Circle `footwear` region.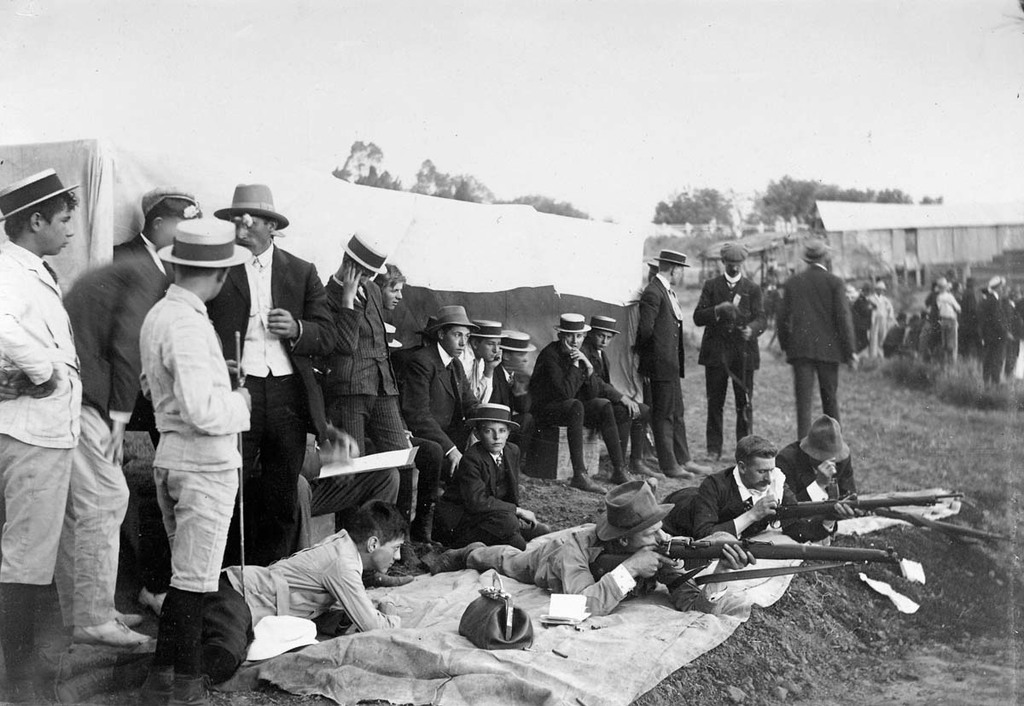
Region: pyautogui.locateOnScreen(608, 468, 637, 483).
